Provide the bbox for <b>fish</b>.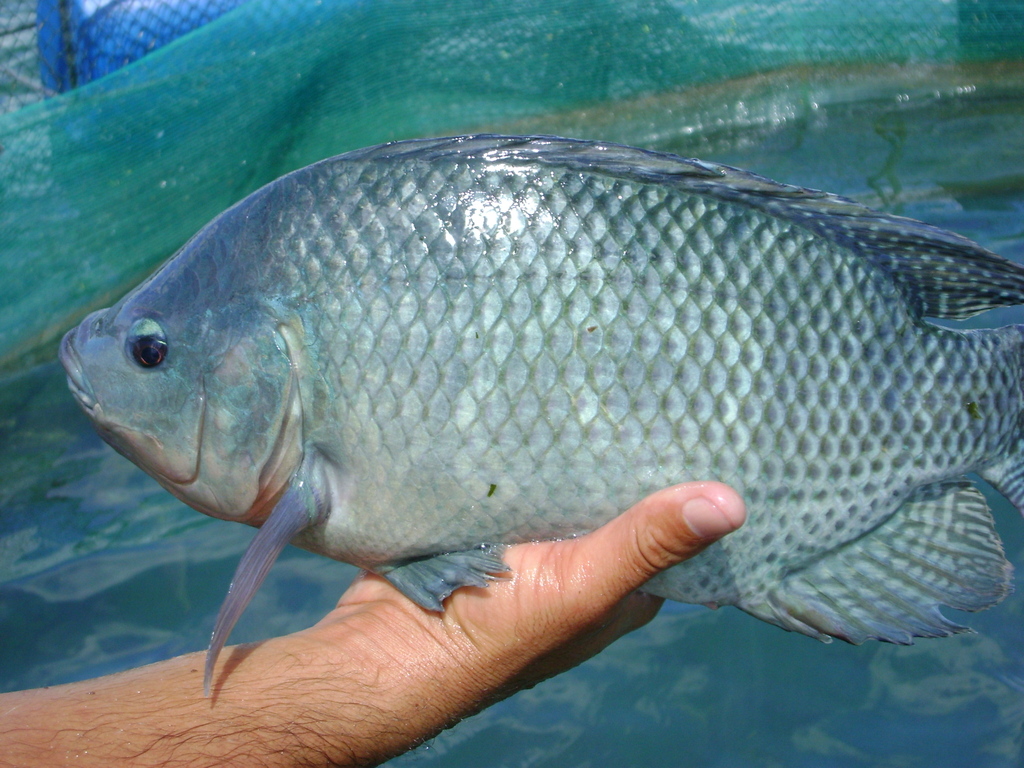
<box>0,0,1023,378</box>.
